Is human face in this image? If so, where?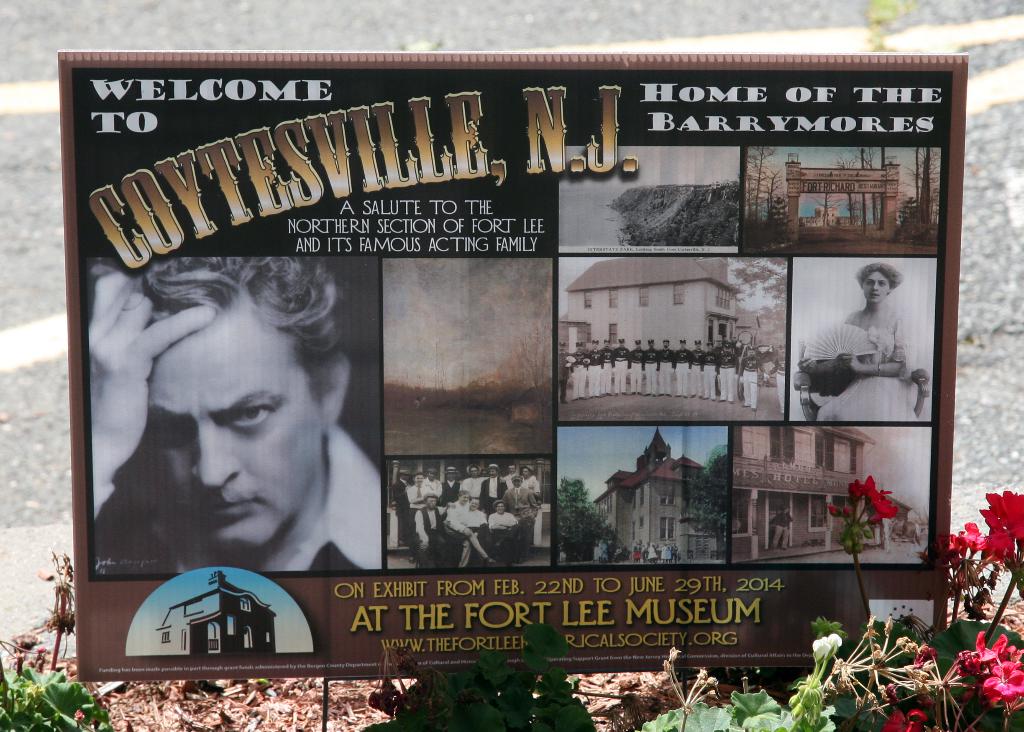
Yes, at (x1=399, y1=464, x2=530, y2=517).
